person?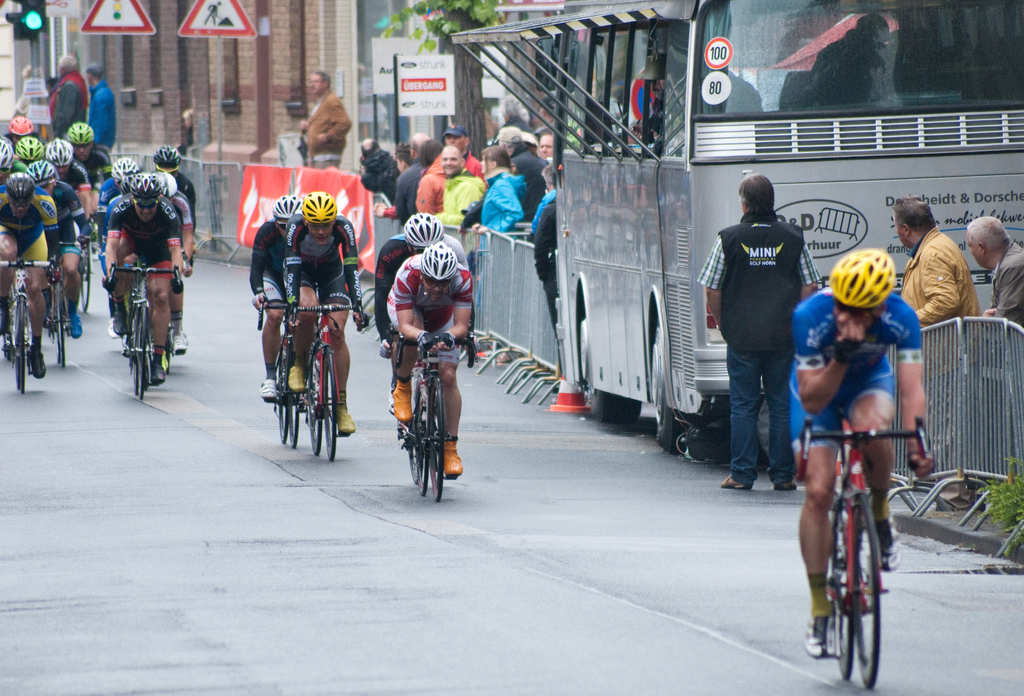
{"x1": 248, "y1": 190, "x2": 309, "y2": 407}
